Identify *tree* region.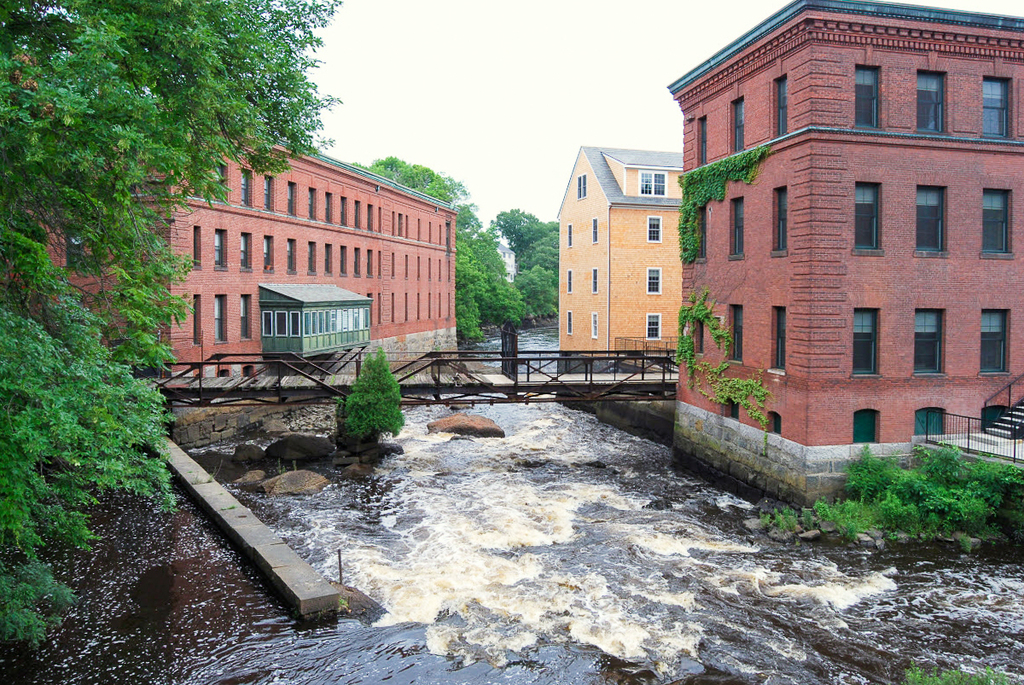
Region: l=0, t=0, r=347, b=655.
